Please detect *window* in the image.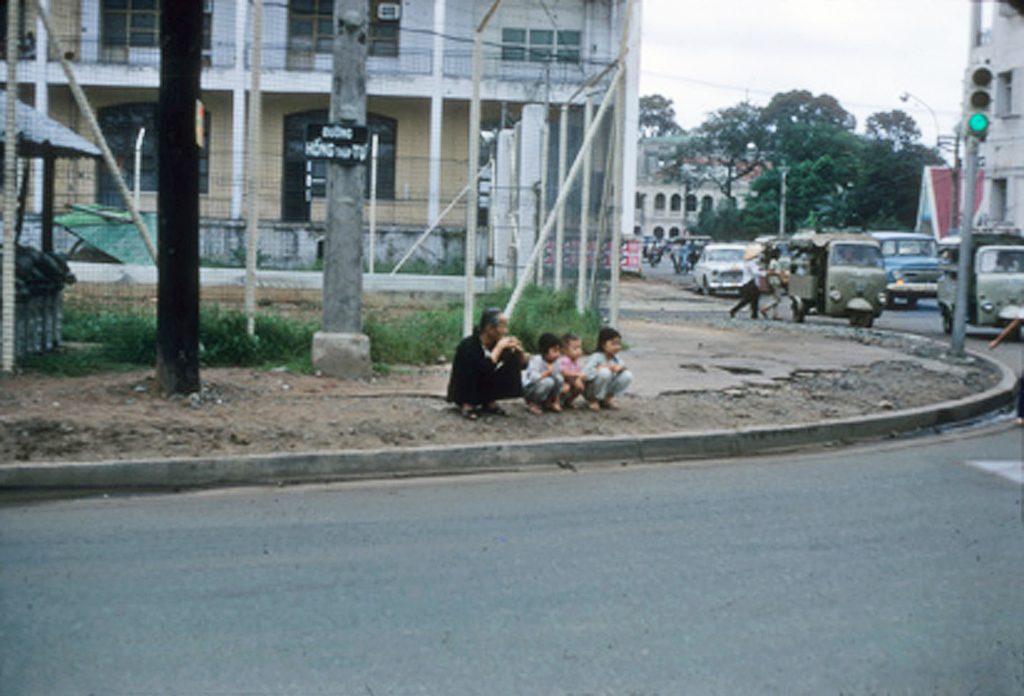
x1=94, y1=0, x2=214, y2=74.
